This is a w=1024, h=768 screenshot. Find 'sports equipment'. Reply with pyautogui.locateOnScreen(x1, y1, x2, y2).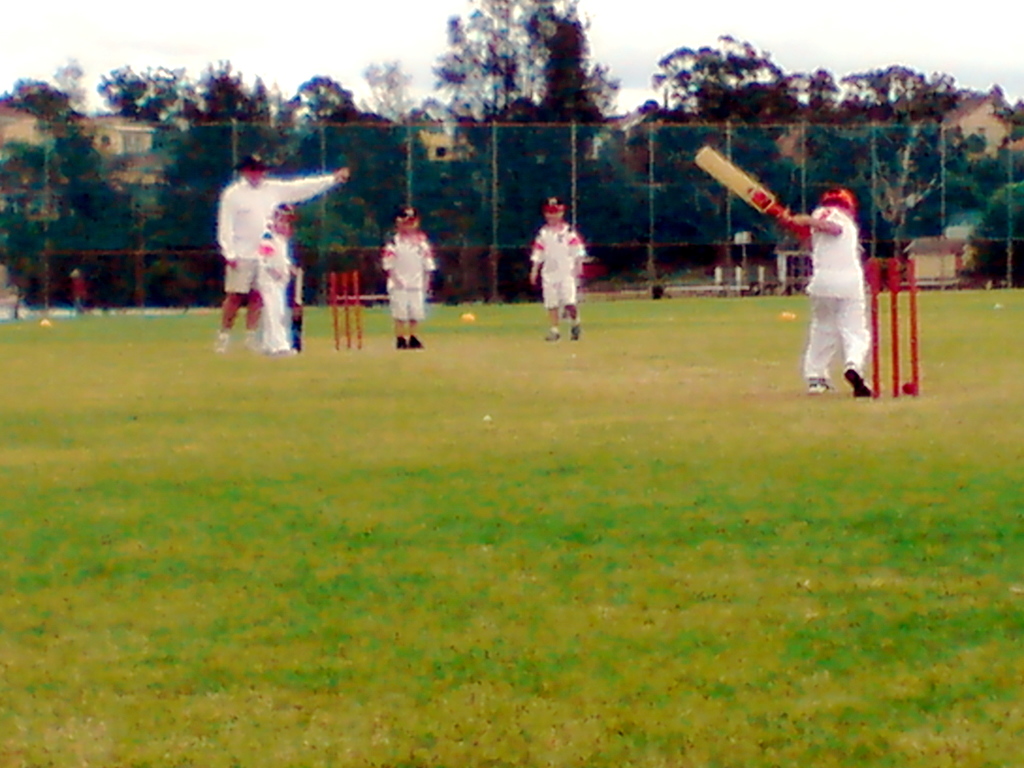
pyautogui.locateOnScreen(904, 381, 913, 397).
